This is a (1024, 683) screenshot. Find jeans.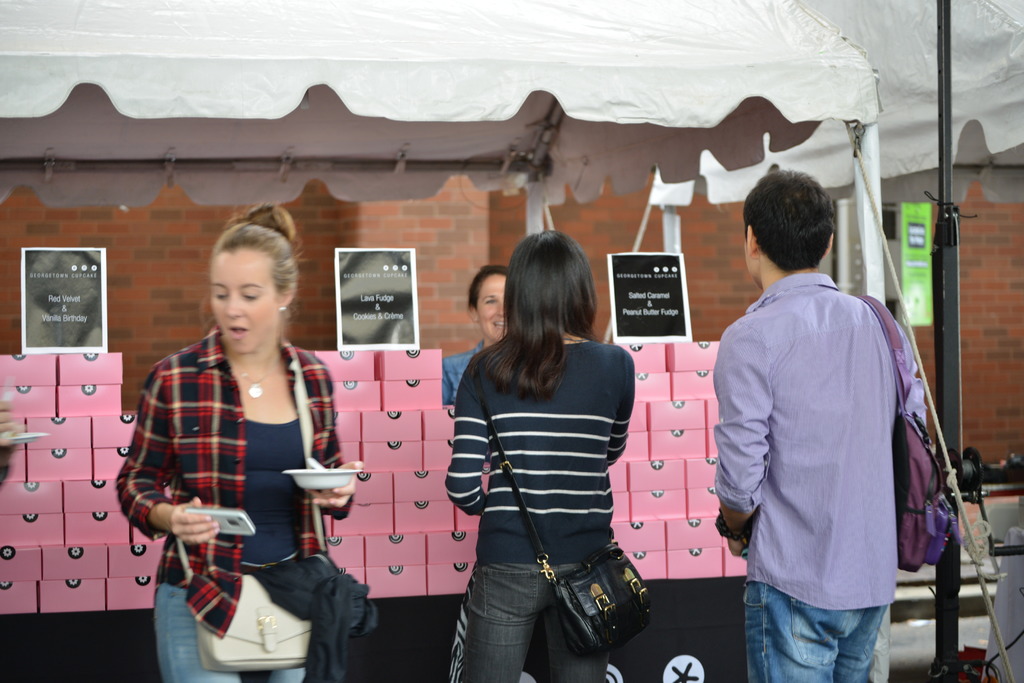
Bounding box: 468,559,553,671.
